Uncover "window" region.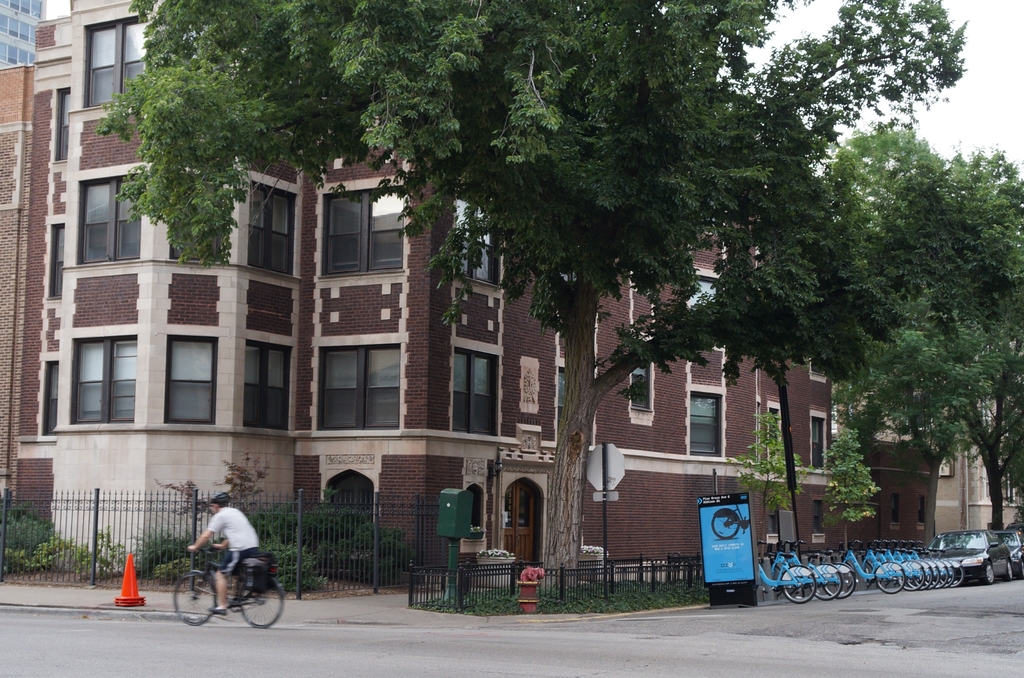
Uncovered: (690, 391, 719, 459).
